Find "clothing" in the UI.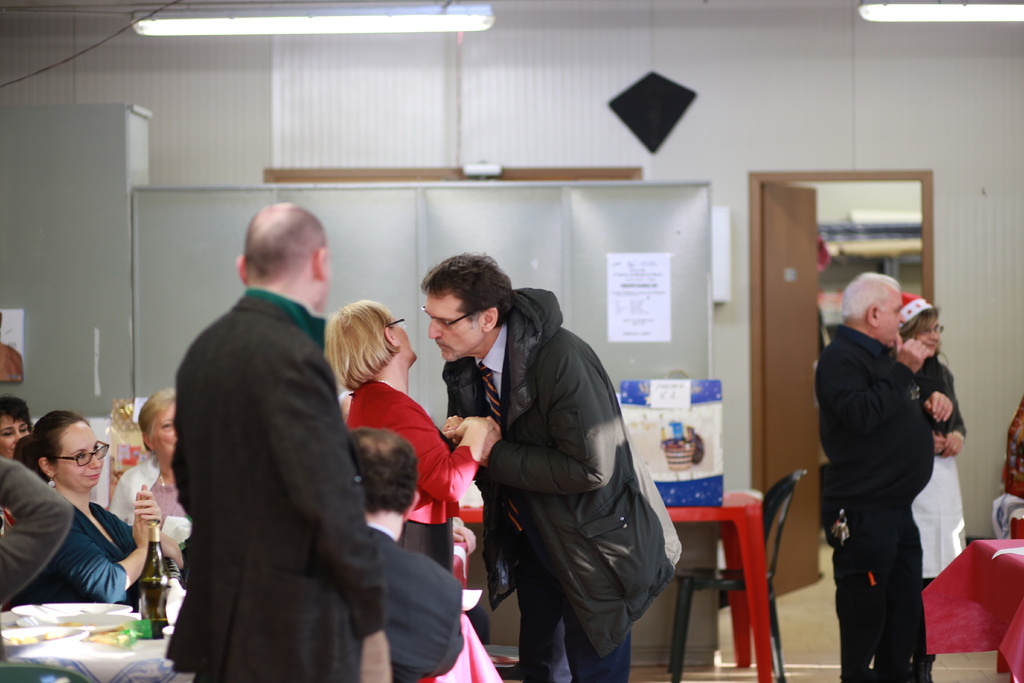
UI element at pyautogui.locateOnScreen(904, 355, 975, 584).
